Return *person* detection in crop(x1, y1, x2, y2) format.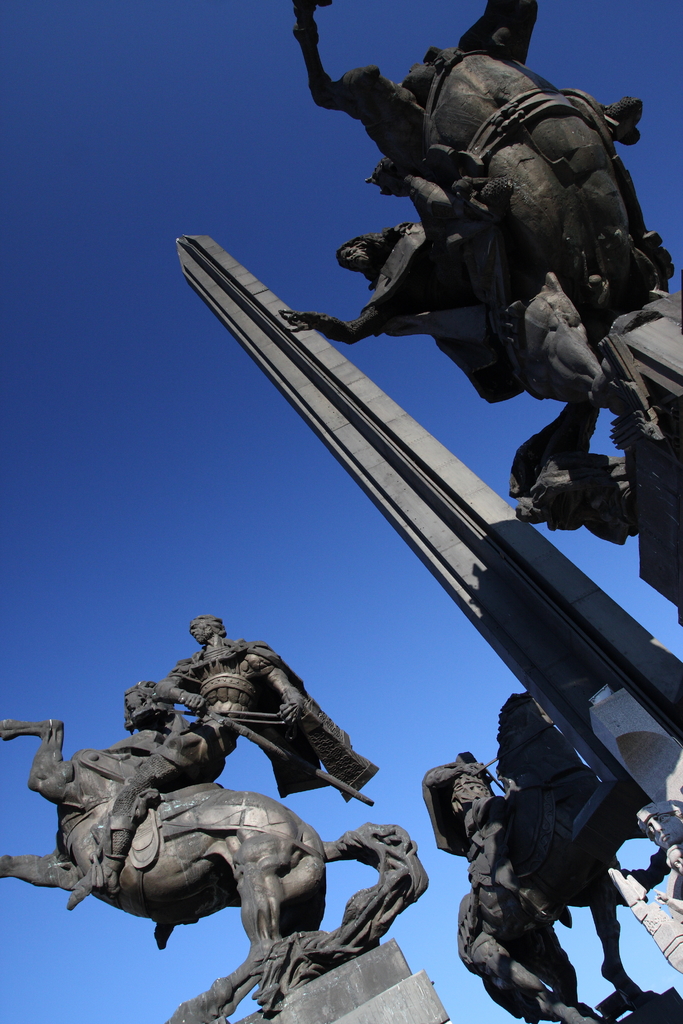
crop(317, 0, 638, 479).
